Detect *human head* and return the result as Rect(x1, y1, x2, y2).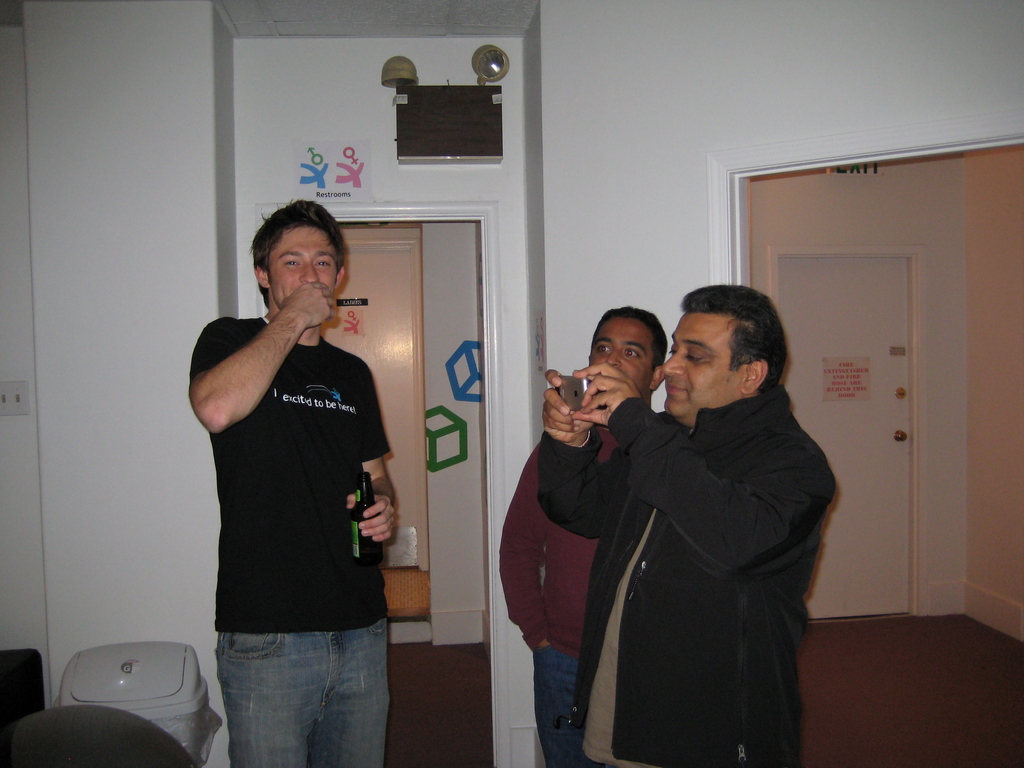
Rect(241, 192, 349, 328).
